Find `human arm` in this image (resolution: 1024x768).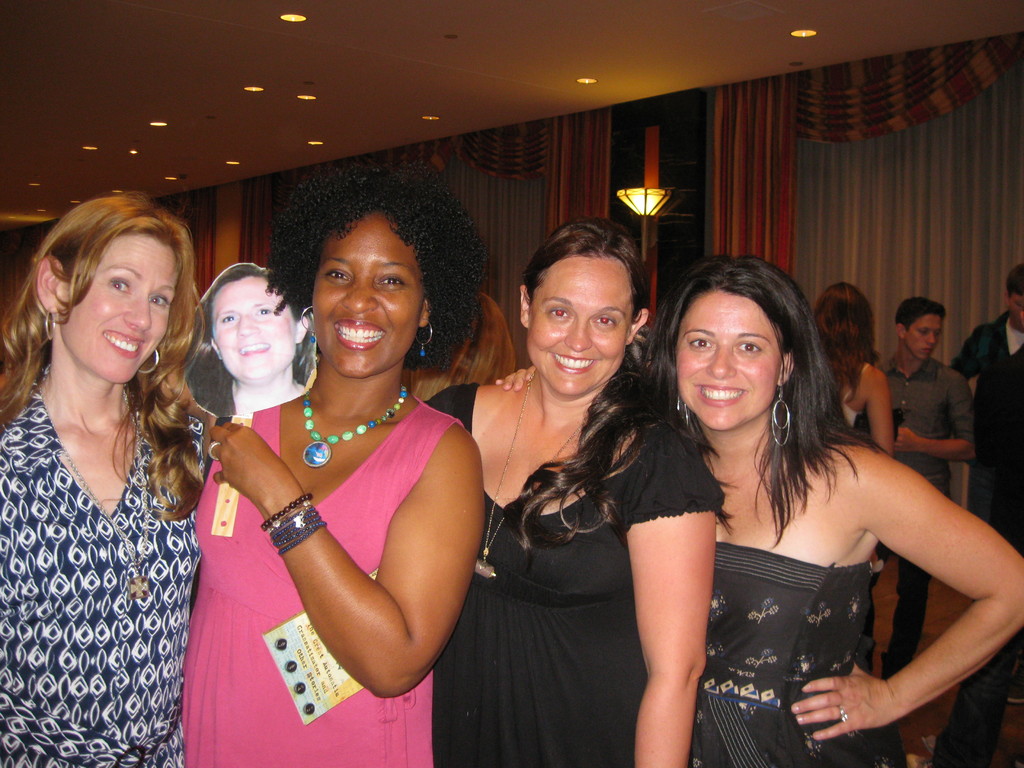
(left=789, top=443, right=1023, bottom=746).
